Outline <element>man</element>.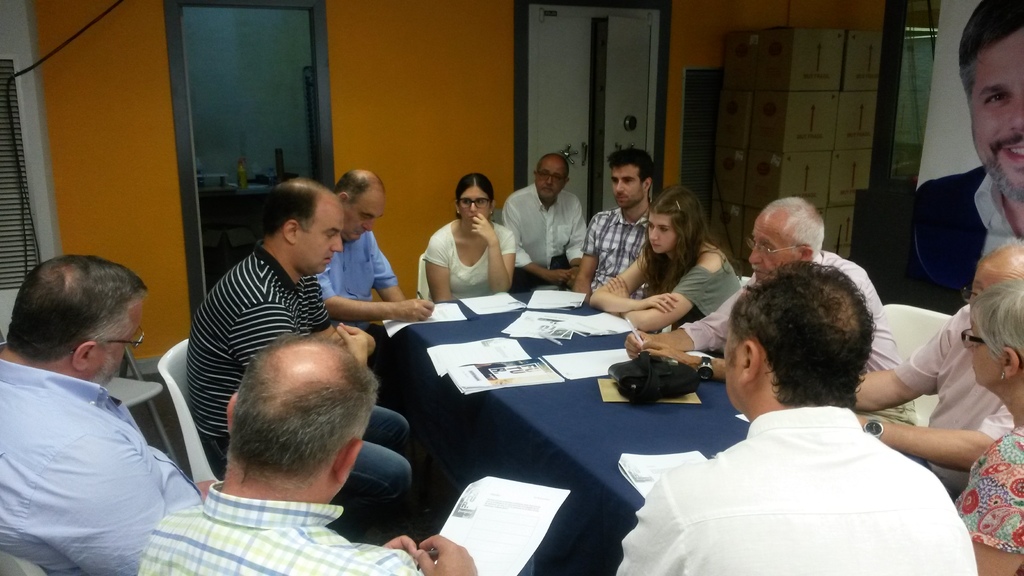
Outline: [left=310, top=168, right=436, bottom=338].
